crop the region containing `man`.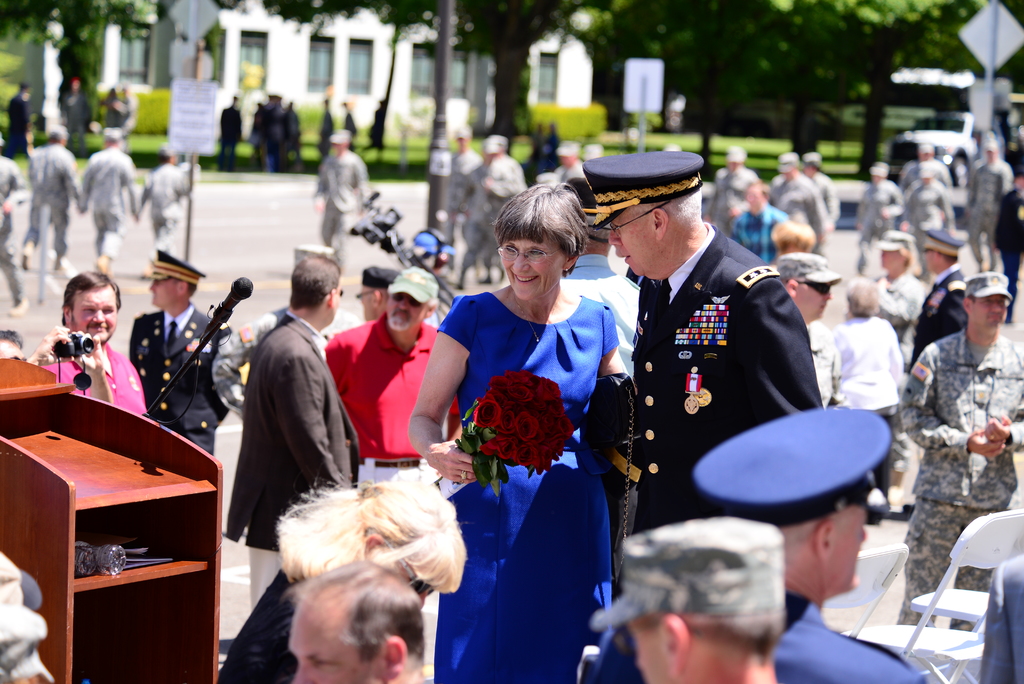
Crop region: BBox(305, 129, 363, 273).
